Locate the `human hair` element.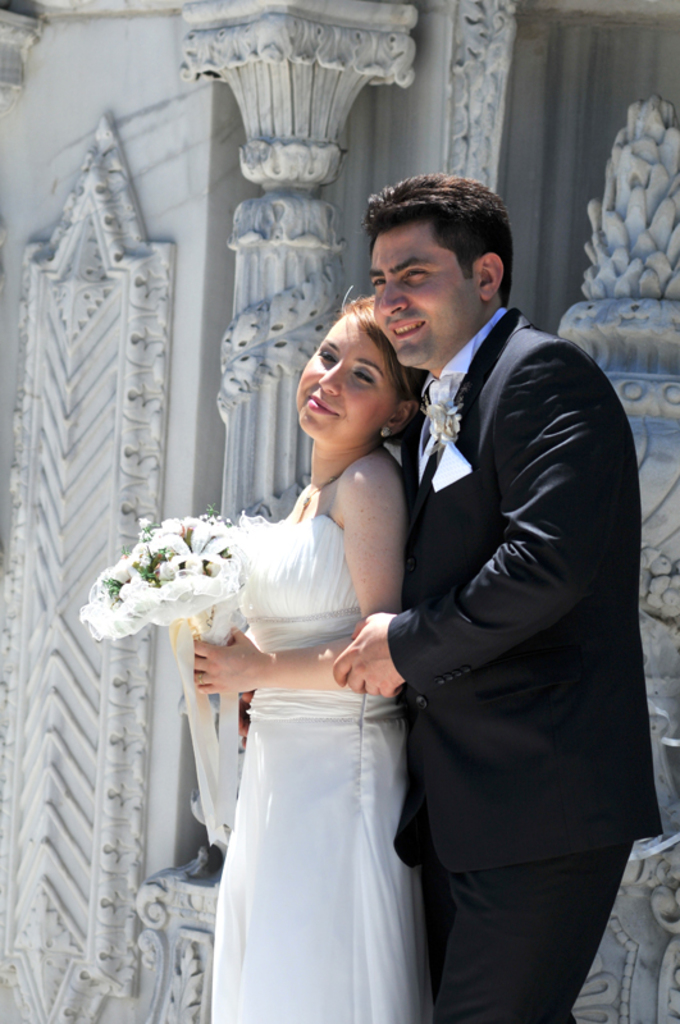
Element bbox: 342/289/428/445.
